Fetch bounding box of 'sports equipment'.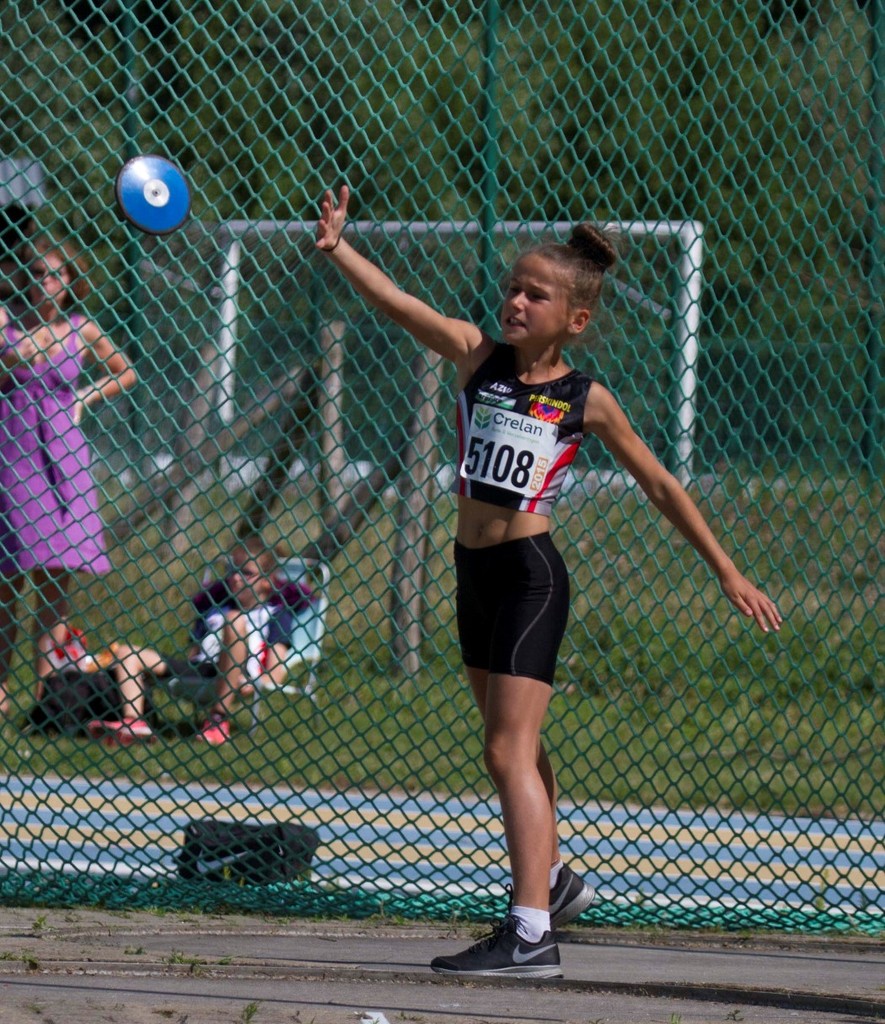
Bbox: <region>437, 919, 566, 980</region>.
